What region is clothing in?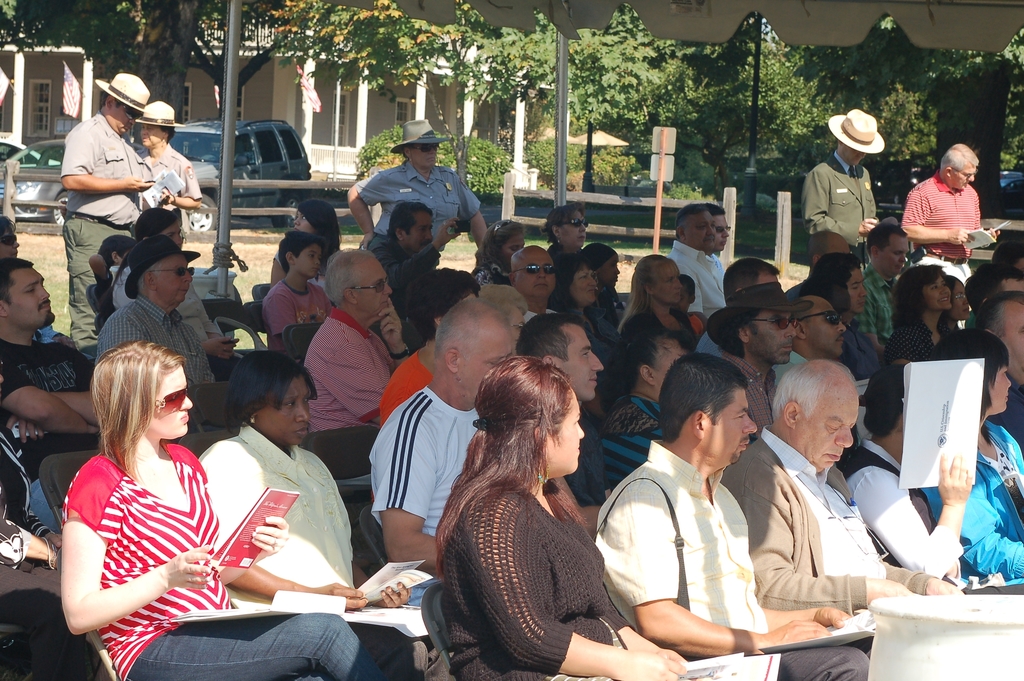
<bbox>143, 142, 202, 253</bbox>.
